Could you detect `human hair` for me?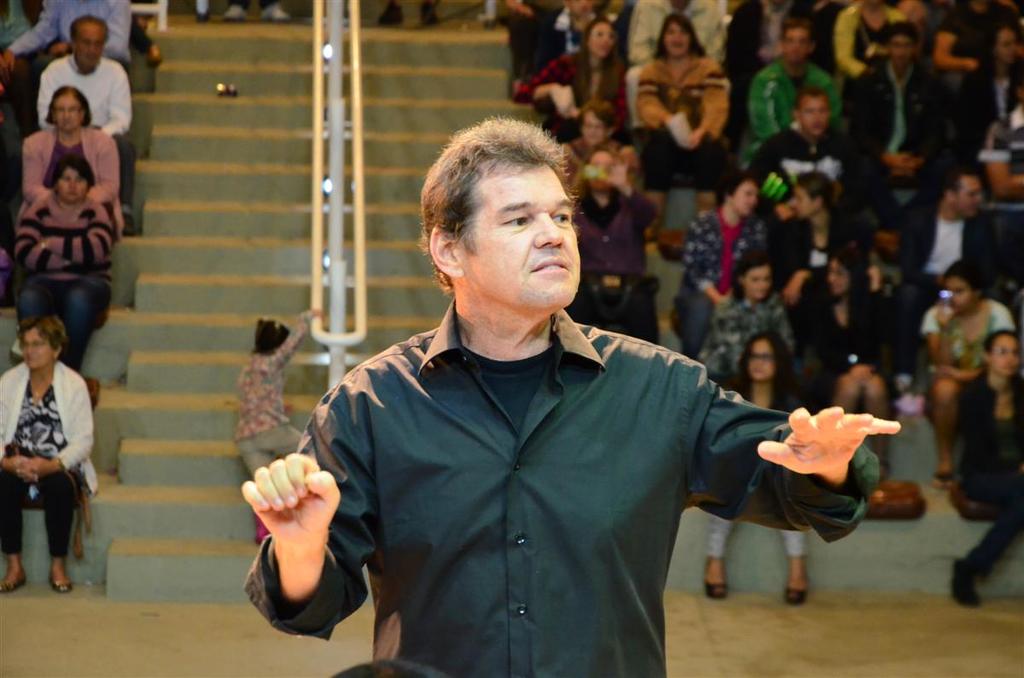
Detection result: x1=44, y1=87, x2=92, y2=127.
